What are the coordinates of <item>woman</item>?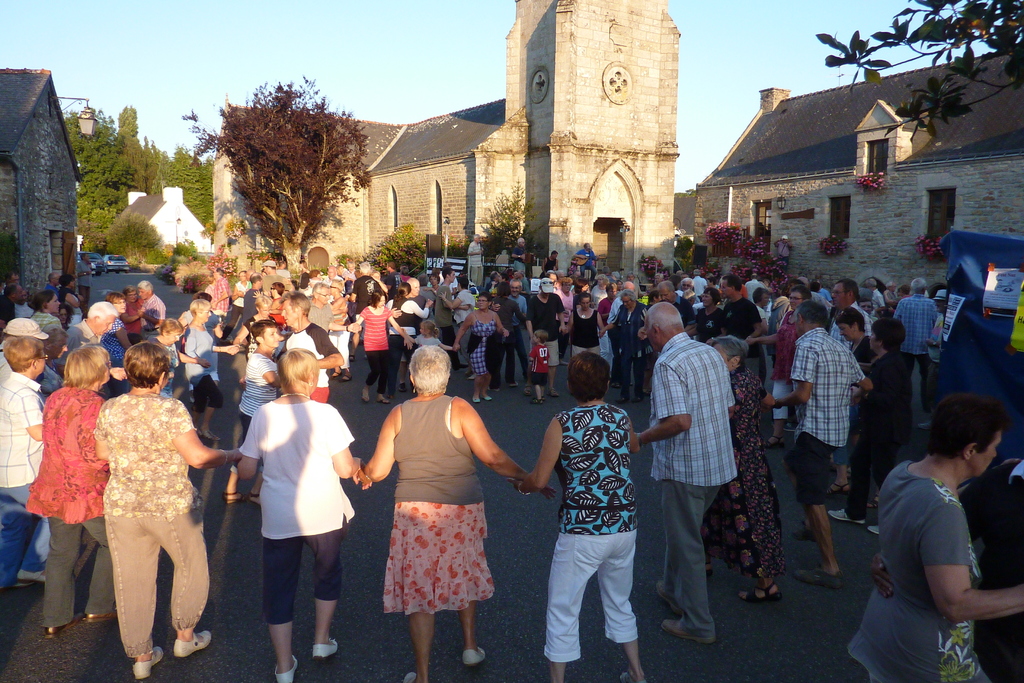
box(597, 294, 652, 395).
